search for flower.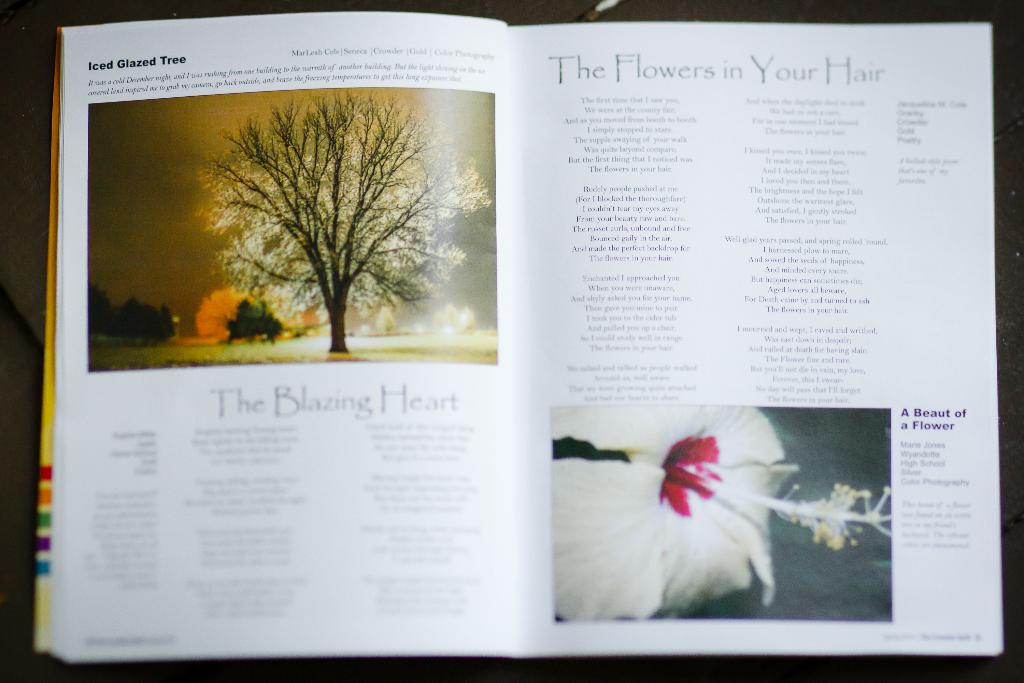
Found at 552/395/900/628.
